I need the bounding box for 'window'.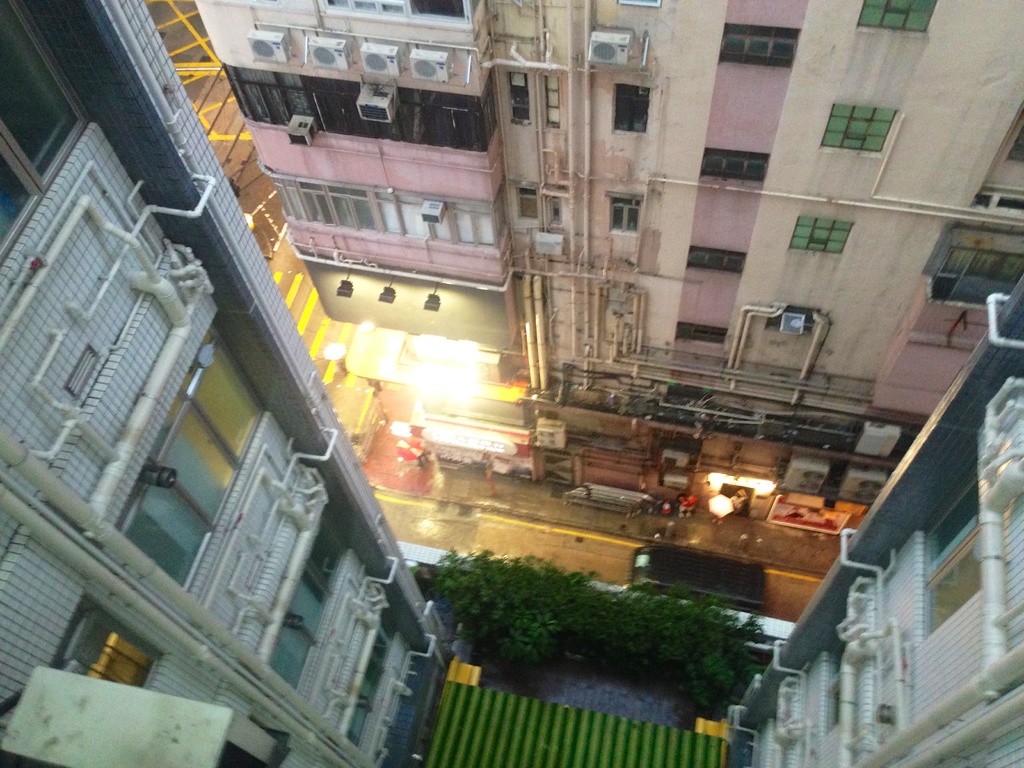
Here it is: 813,104,895,152.
